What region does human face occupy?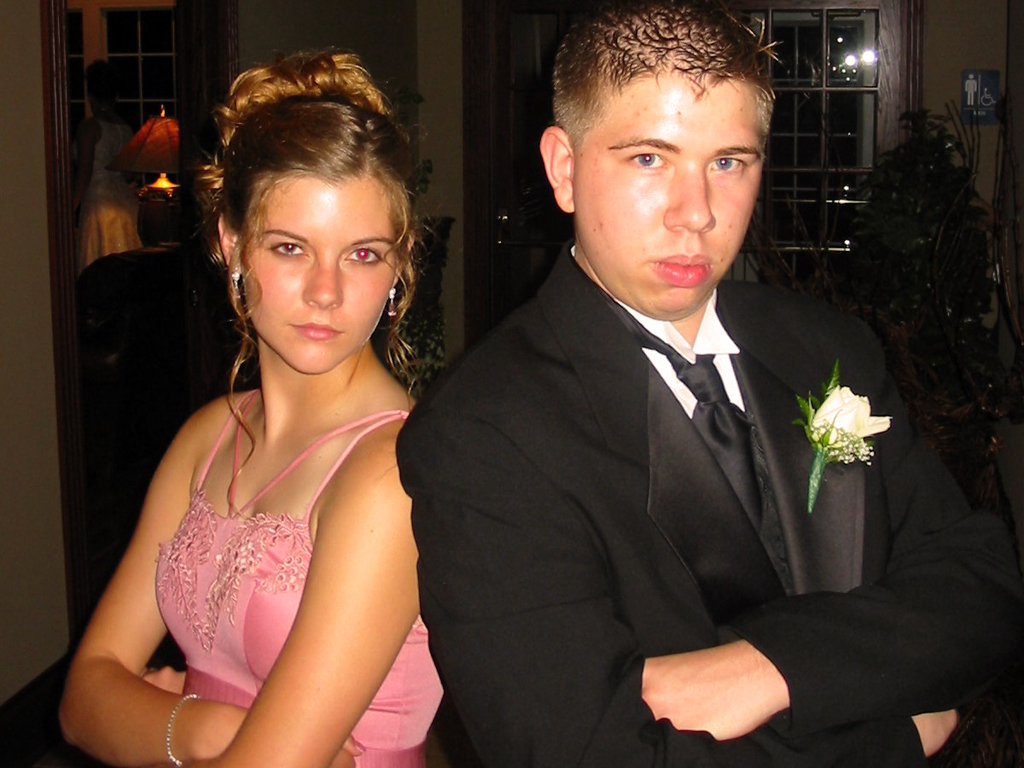
crop(246, 170, 395, 375).
